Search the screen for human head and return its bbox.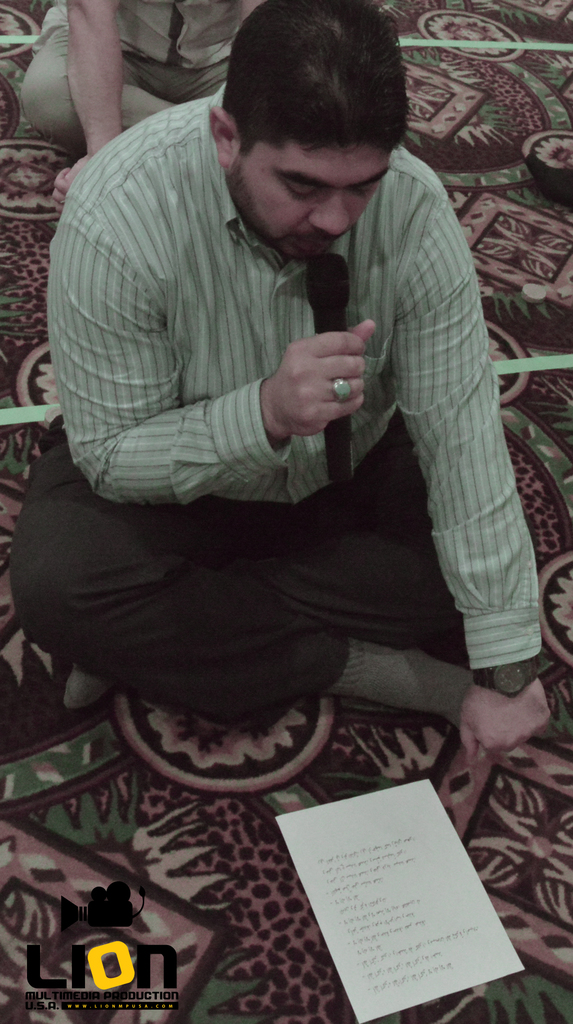
Found: crop(207, 0, 410, 273).
